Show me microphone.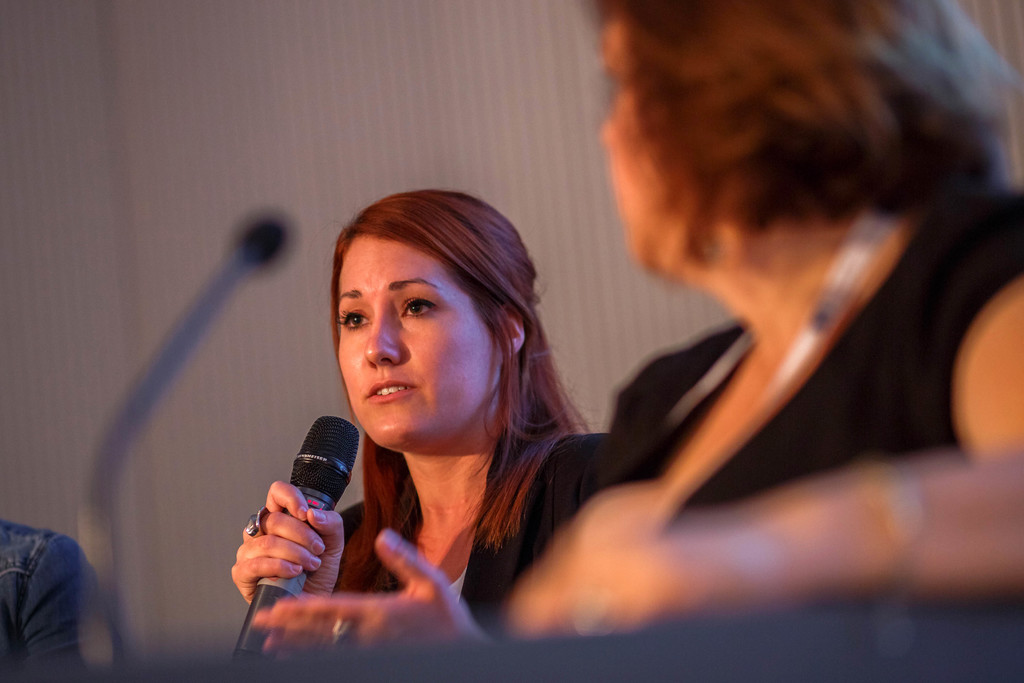
microphone is here: x1=232 y1=212 x2=294 y2=270.
